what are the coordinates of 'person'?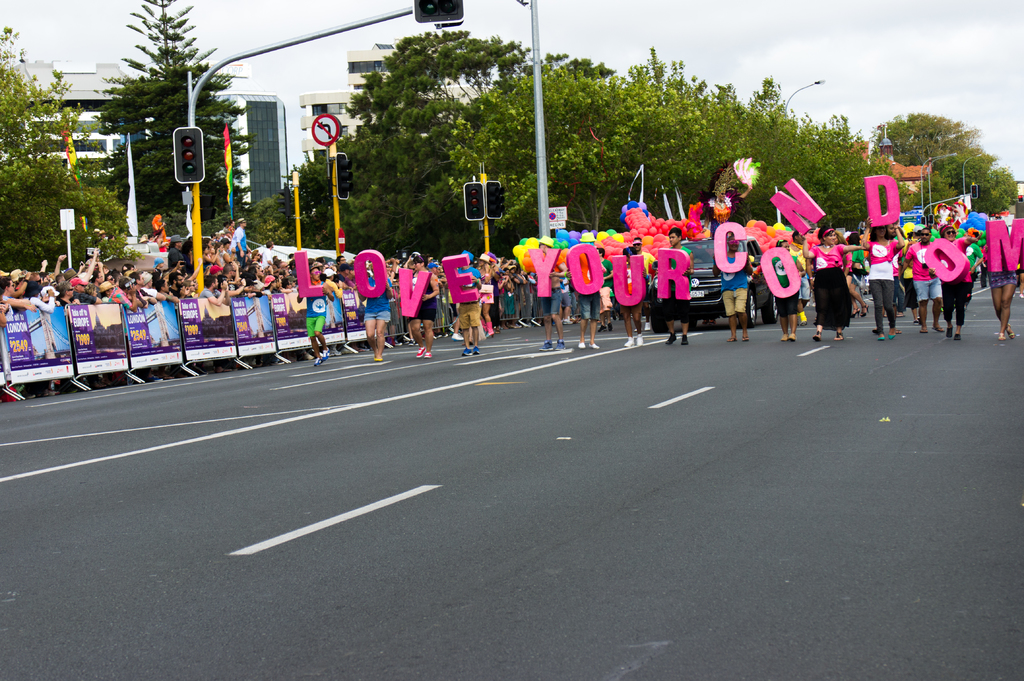
BBox(928, 221, 970, 339).
